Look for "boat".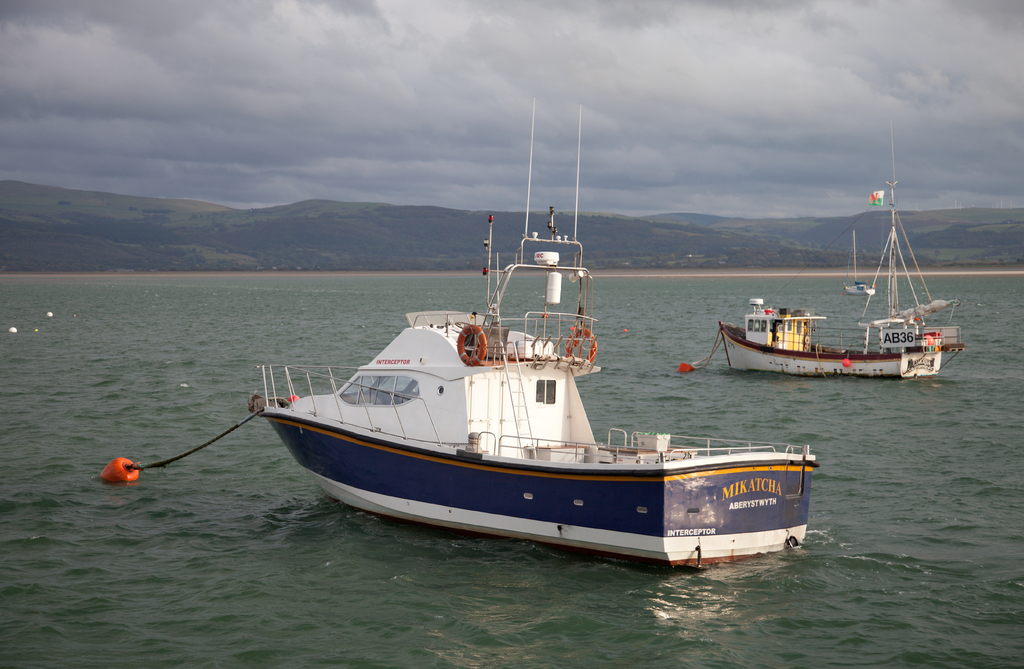
Found: [left=717, top=122, right=968, bottom=382].
